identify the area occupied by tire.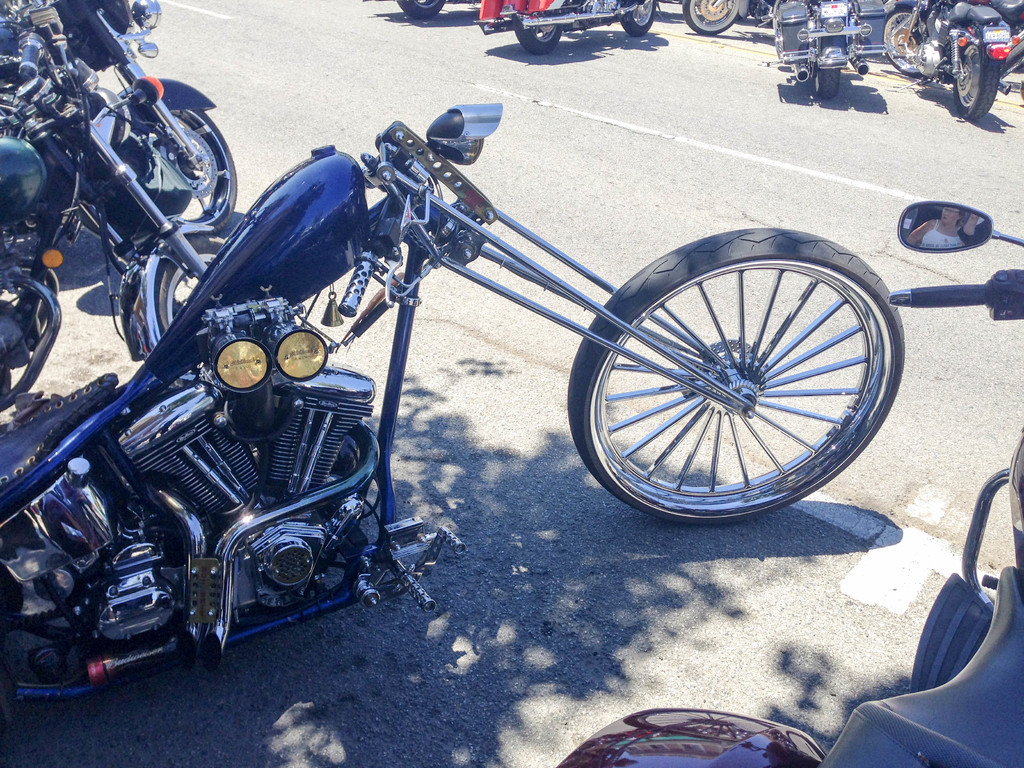
Area: pyautogui.locateOnScreen(119, 104, 243, 242).
